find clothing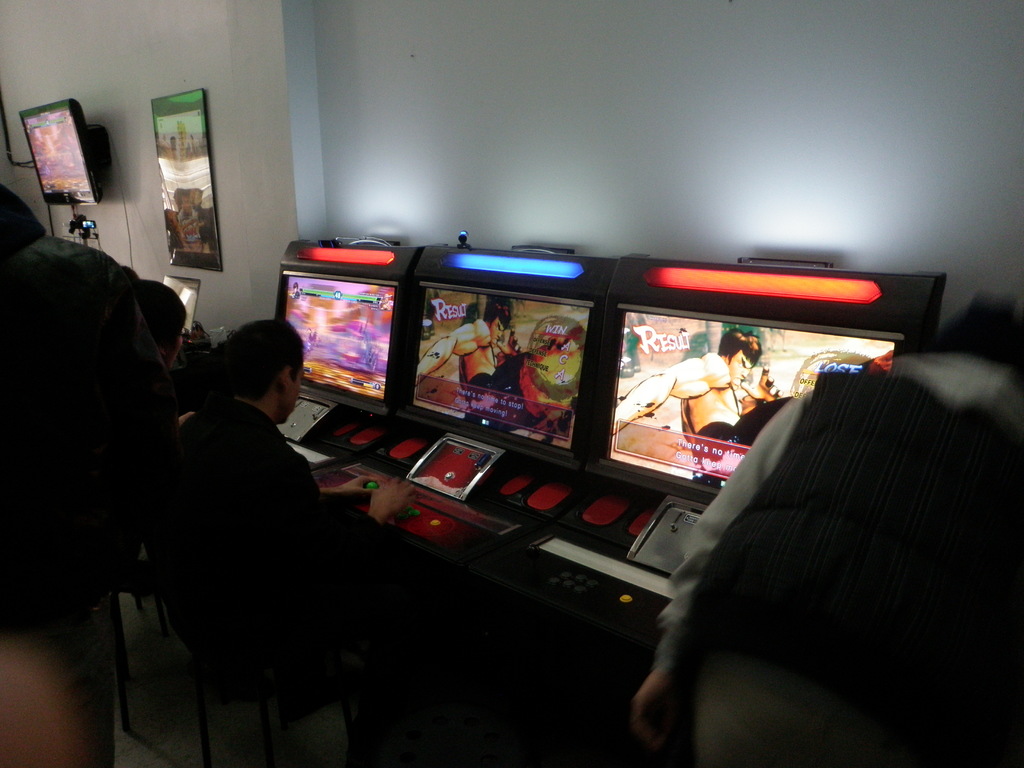
bbox=(655, 346, 1023, 767)
